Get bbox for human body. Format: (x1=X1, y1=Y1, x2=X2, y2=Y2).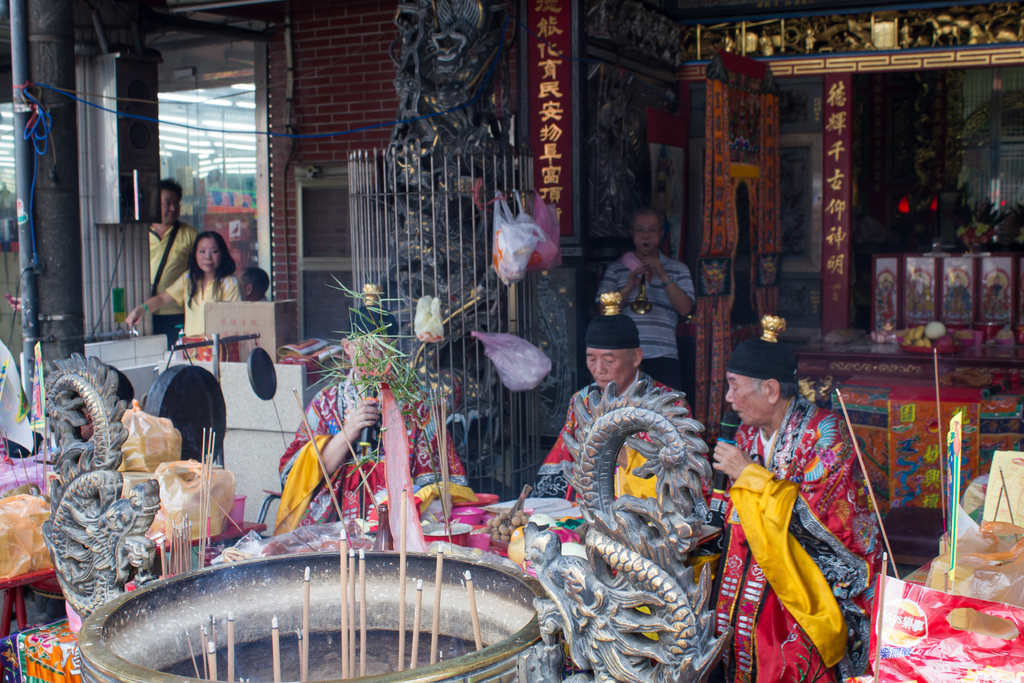
(x1=122, y1=273, x2=237, y2=336).
